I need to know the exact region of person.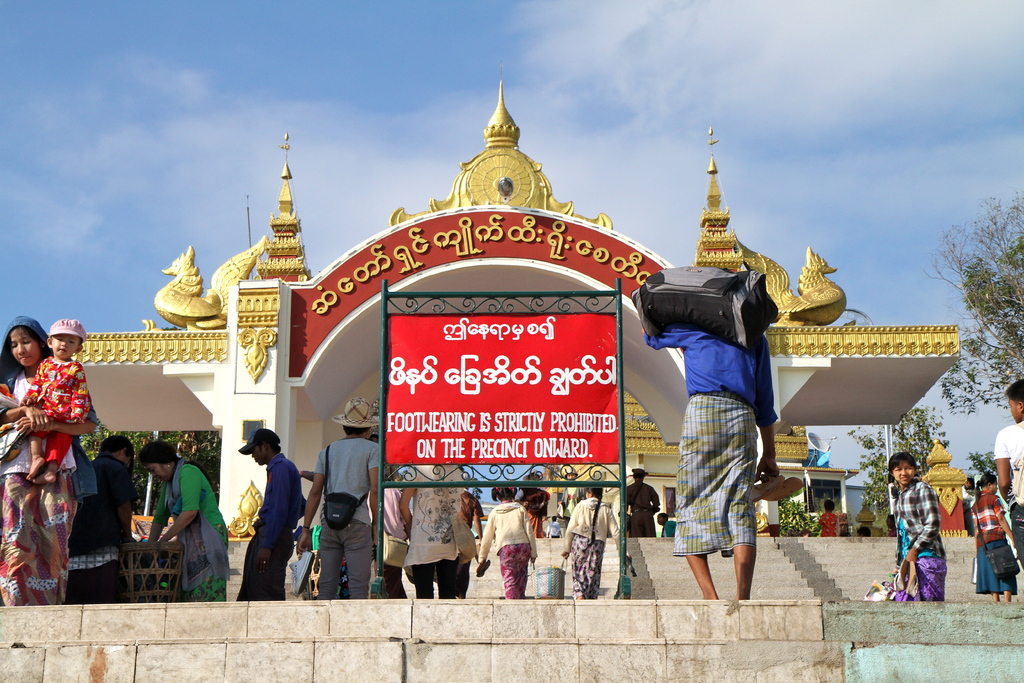
Region: crop(993, 380, 1023, 571).
